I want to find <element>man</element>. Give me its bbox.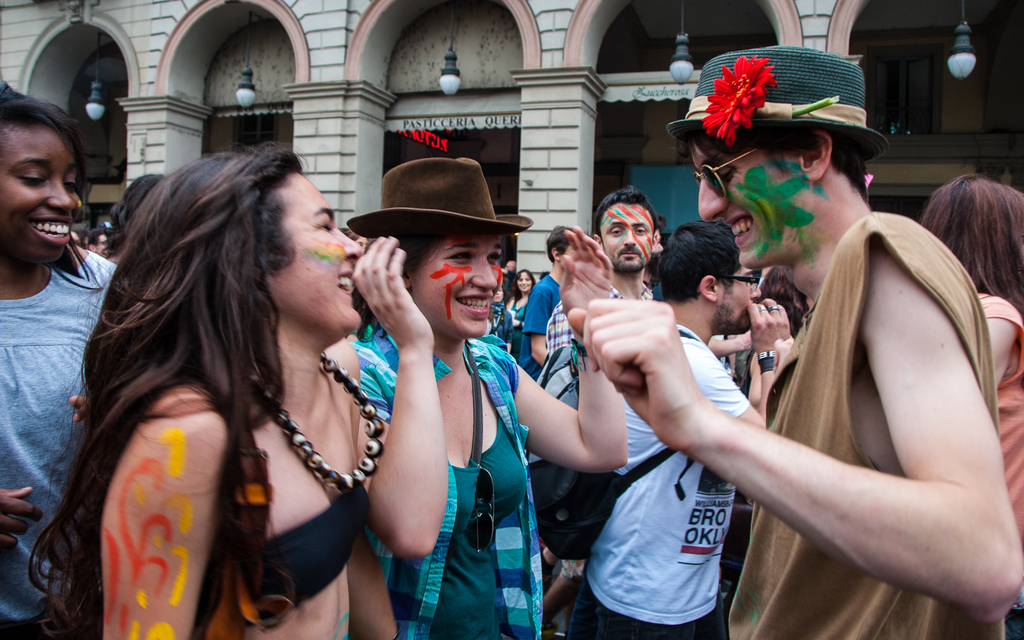
left=572, top=49, right=1022, bottom=639.
